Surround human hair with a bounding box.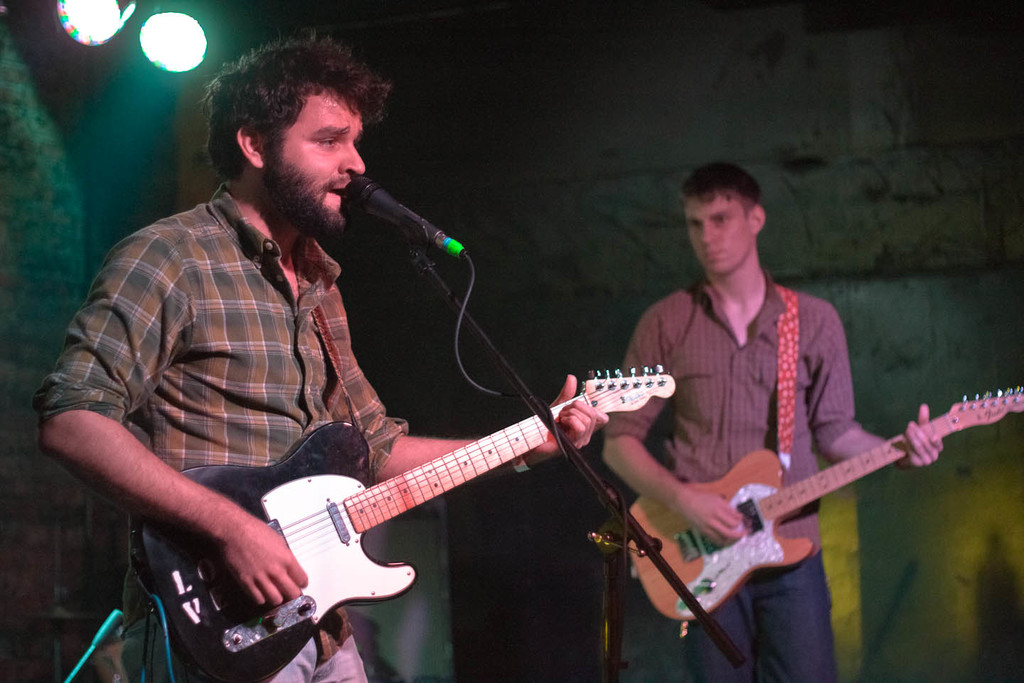
(left=205, top=38, right=384, bottom=189).
